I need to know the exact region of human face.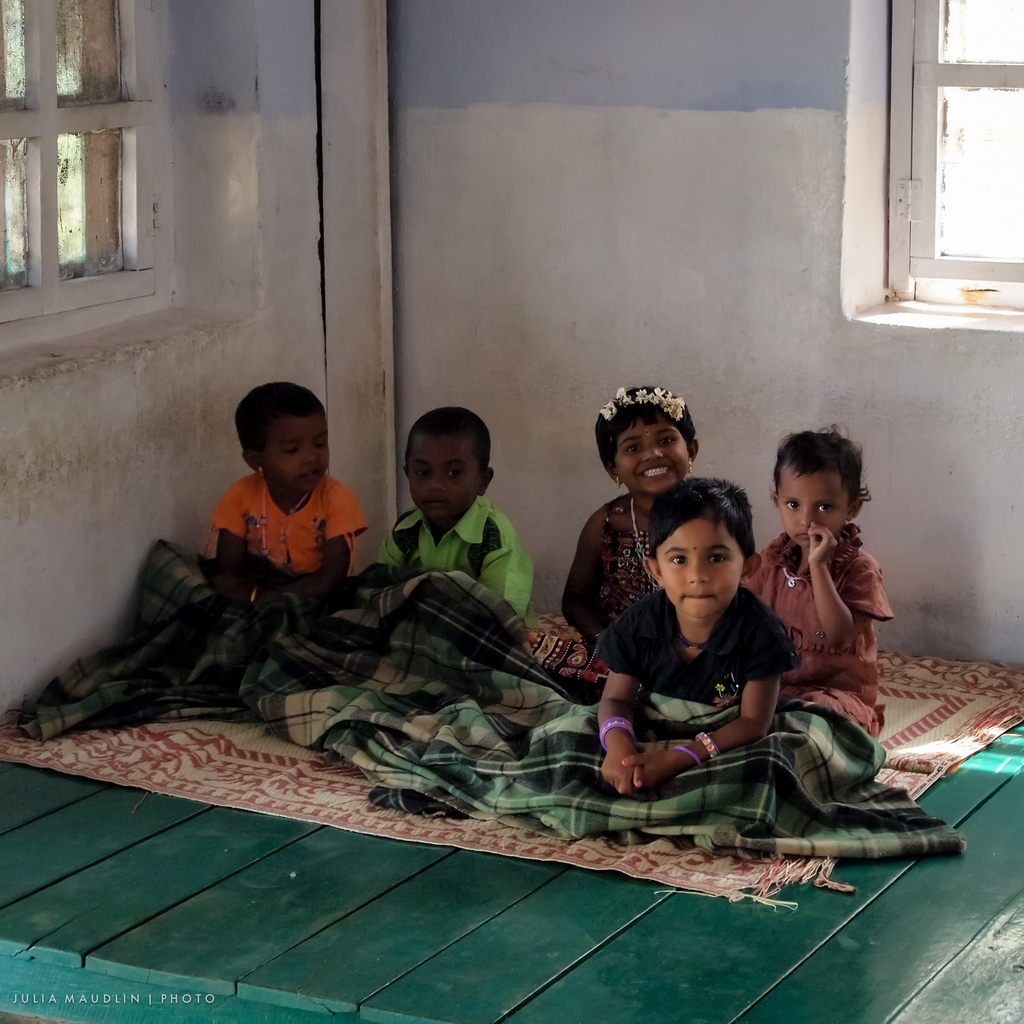
Region: select_region(257, 416, 336, 495).
